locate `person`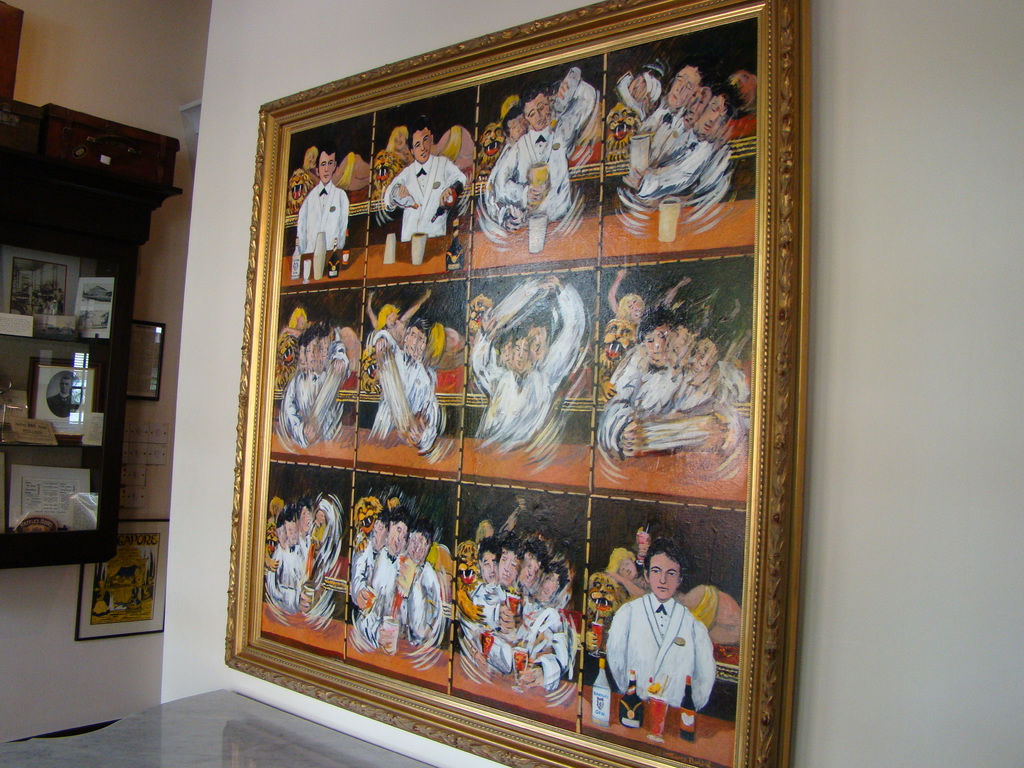
(479, 48, 605, 227)
